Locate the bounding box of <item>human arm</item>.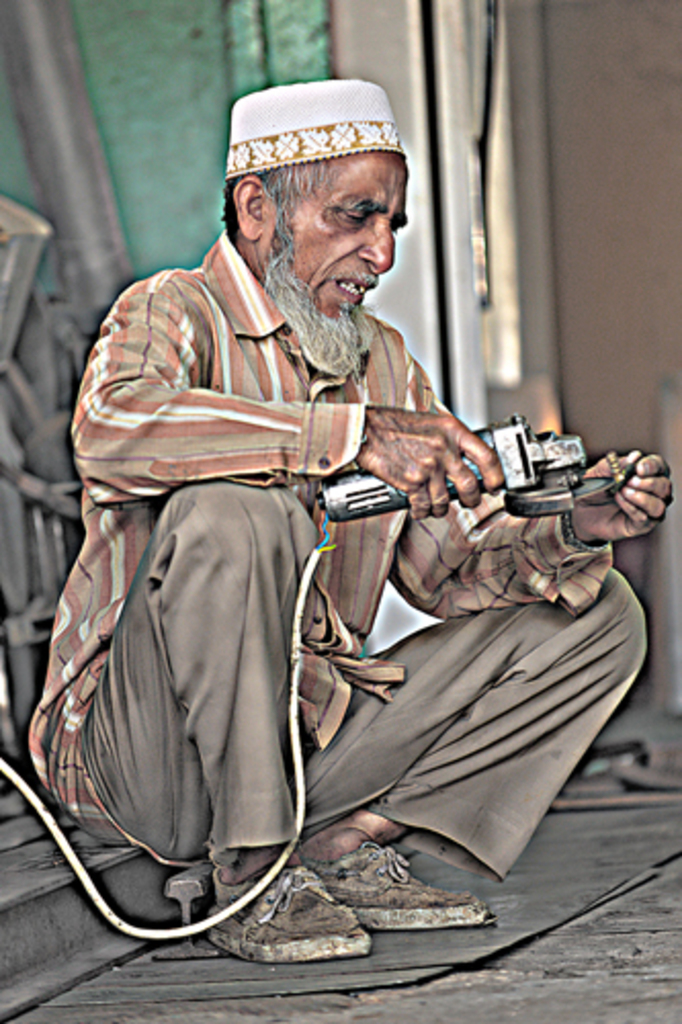
Bounding box: box=[381, 356, 680, 606].
